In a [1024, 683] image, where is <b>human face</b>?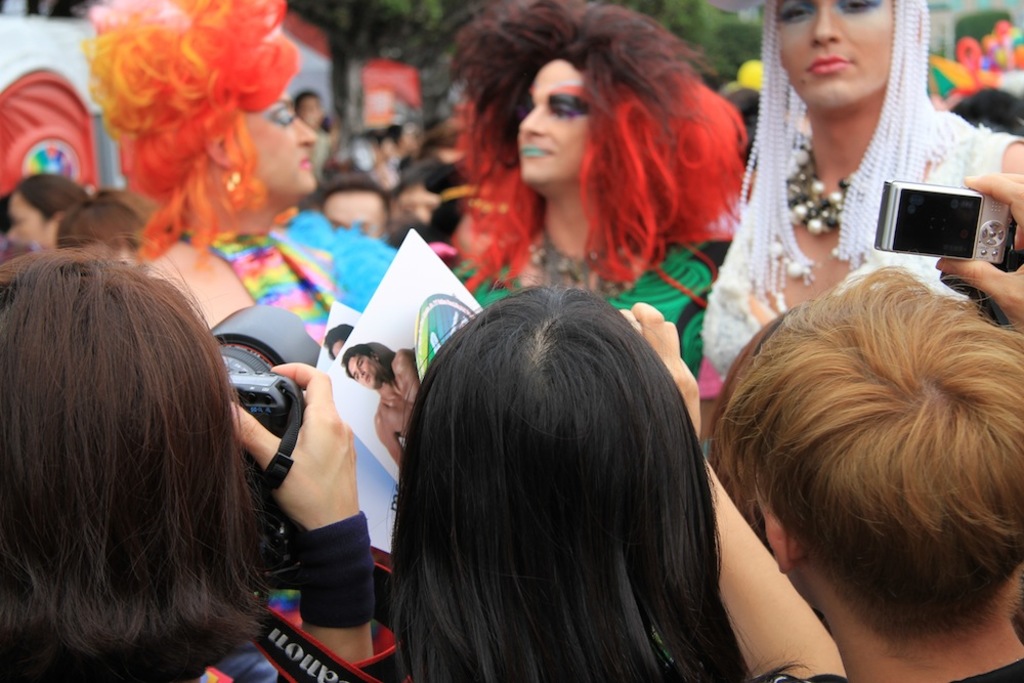
(x1=239, y1=87, x2=311, y2=197).
